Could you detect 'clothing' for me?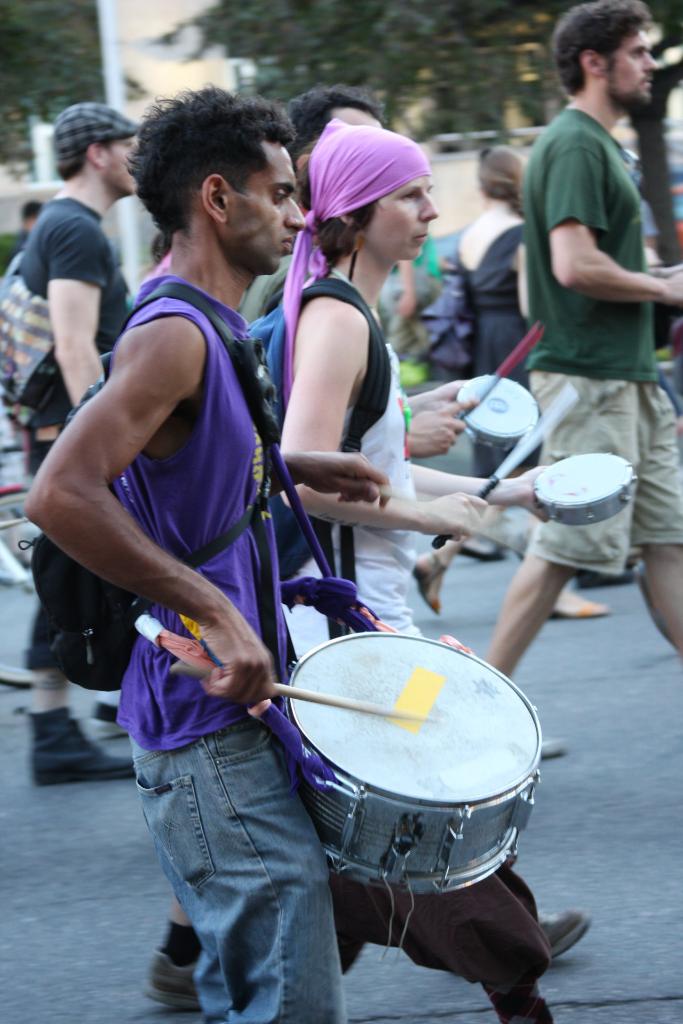
Detection result: (507,40,669,409).
